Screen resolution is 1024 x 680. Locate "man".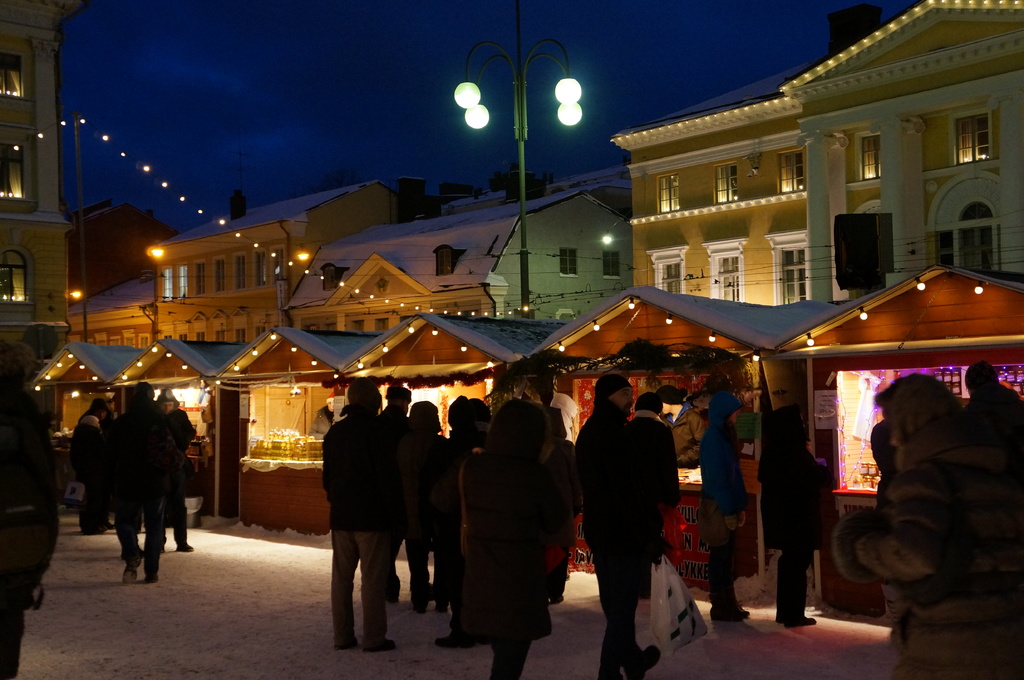
{"left": 107, "top": 382, "right": 182, "bottom": 581}.
